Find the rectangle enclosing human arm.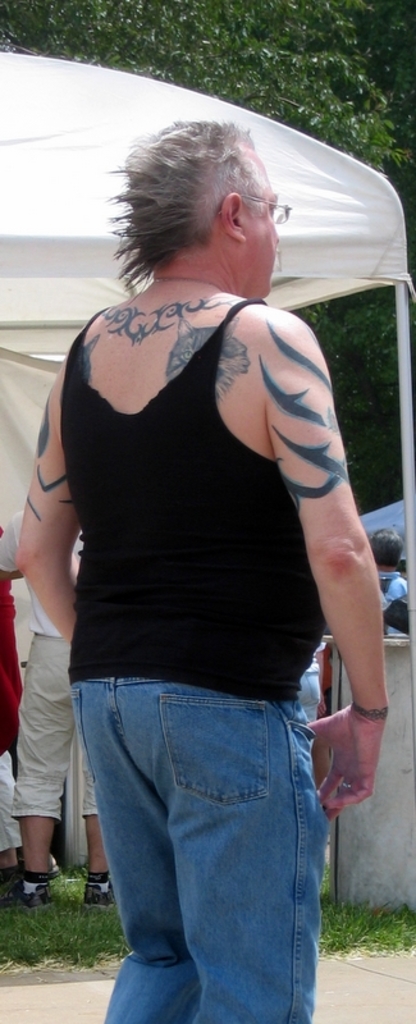
261 312 392 813.
